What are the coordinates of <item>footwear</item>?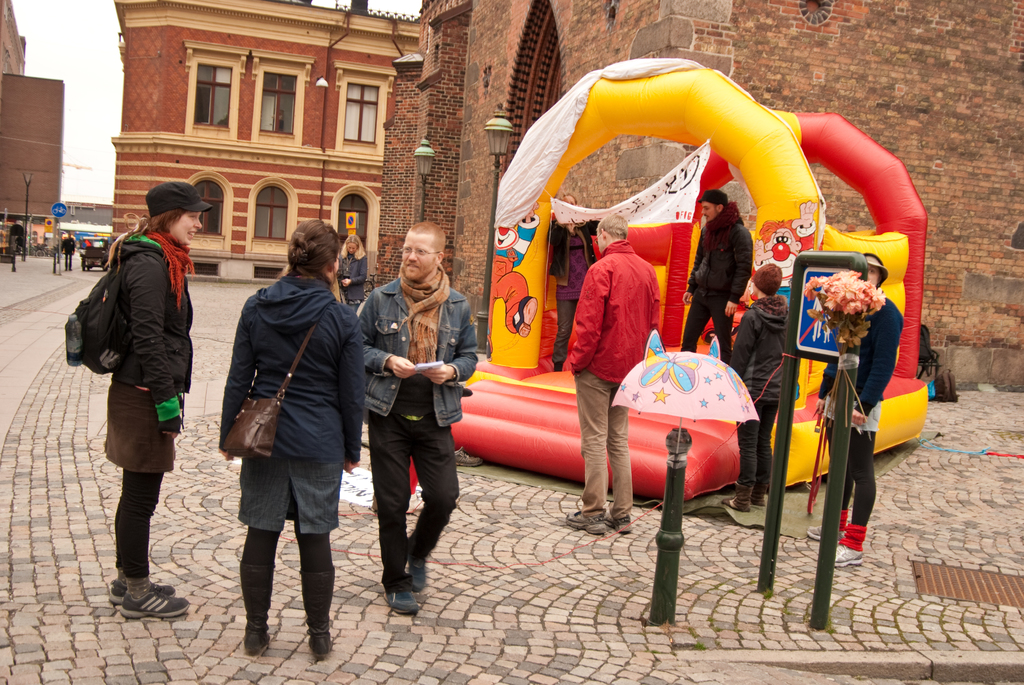
[left=383, top=589, right=419, bottom=615].
